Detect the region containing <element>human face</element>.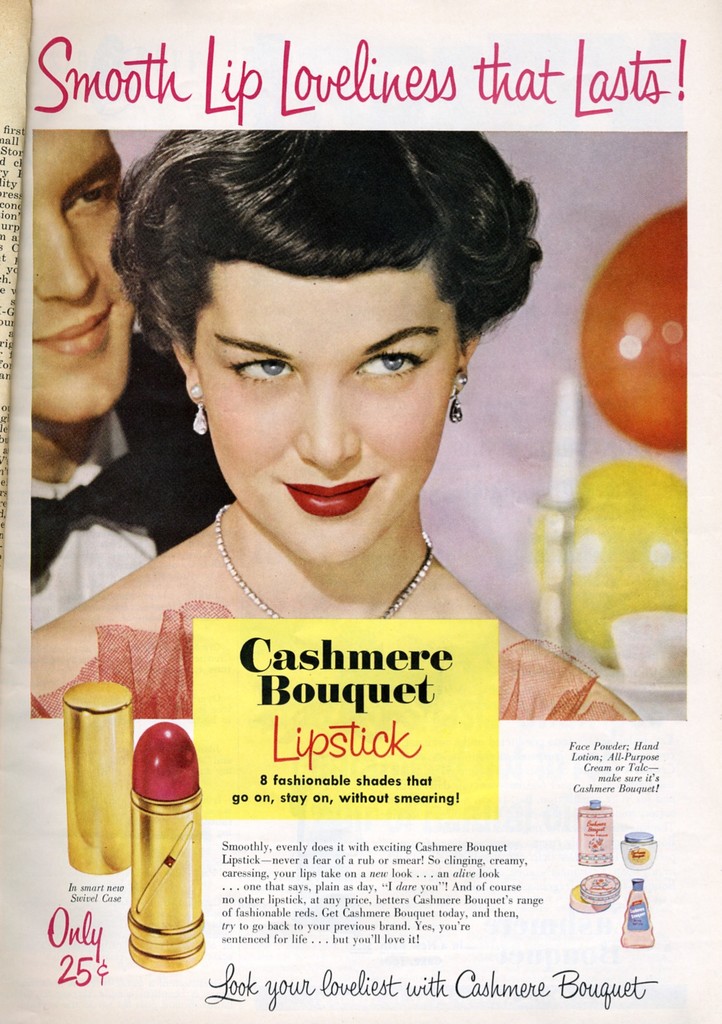
BBox(195, 277, 466, 564).
